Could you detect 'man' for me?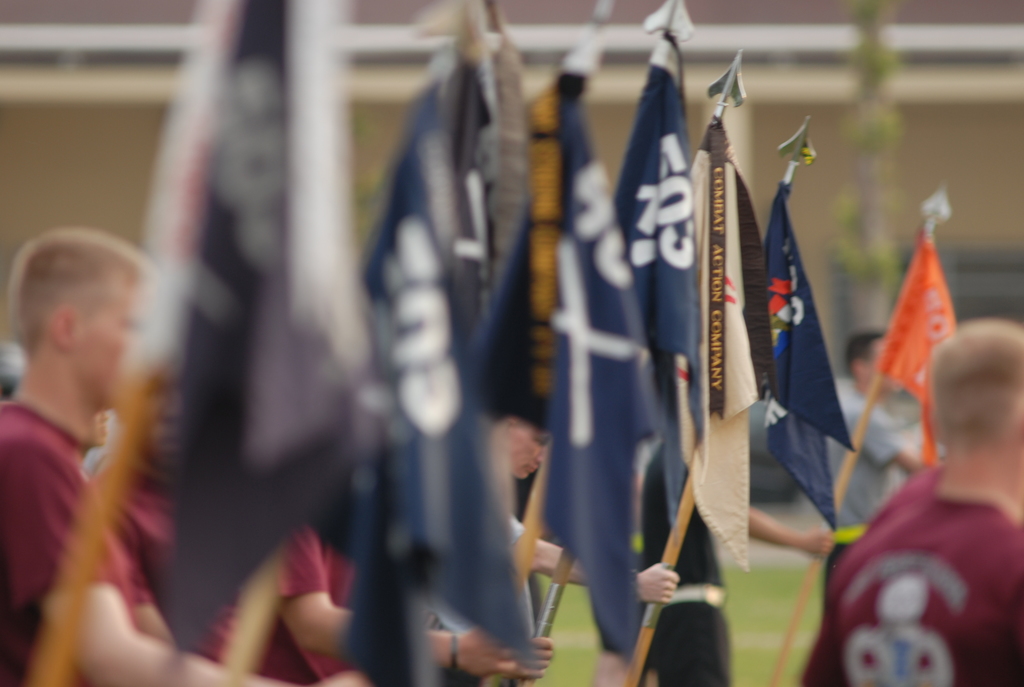
Detection result: [left=273, top=536, right=556, bottom=686].
